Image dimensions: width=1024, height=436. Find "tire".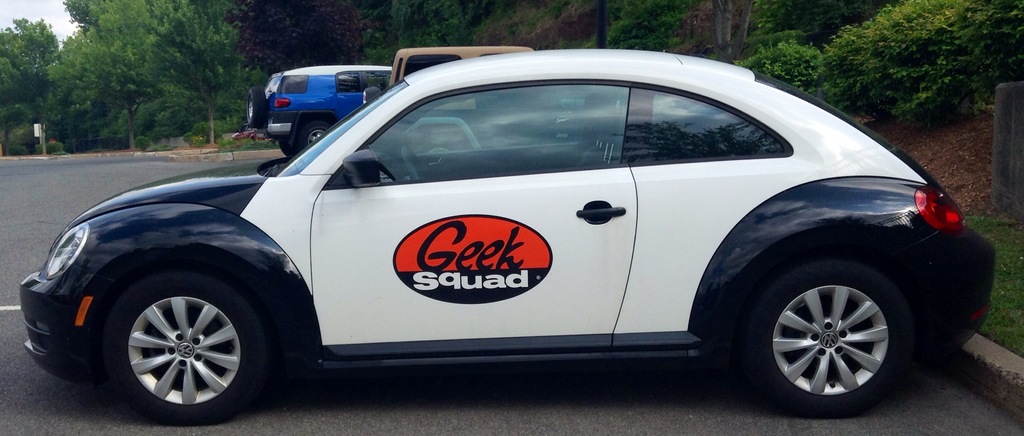
detection(90, 266, 273, 429).
